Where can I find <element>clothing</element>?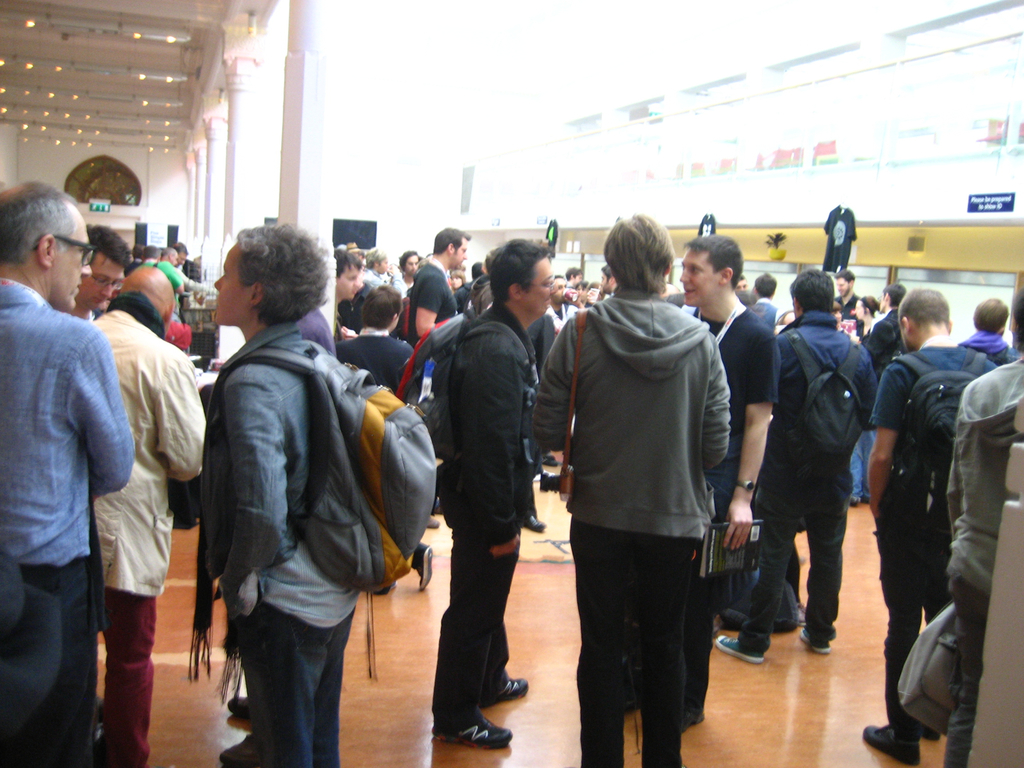
You can find it at bbox=(534, 299, 735, 767).
